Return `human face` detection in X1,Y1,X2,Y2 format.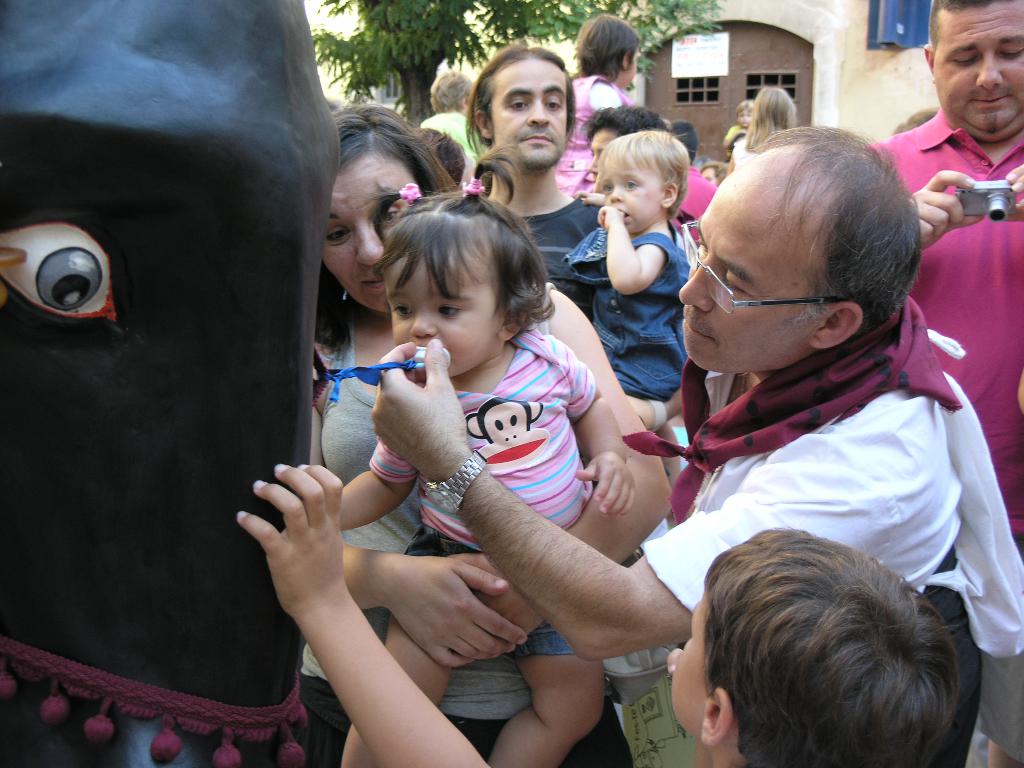
383,252,499,380.
